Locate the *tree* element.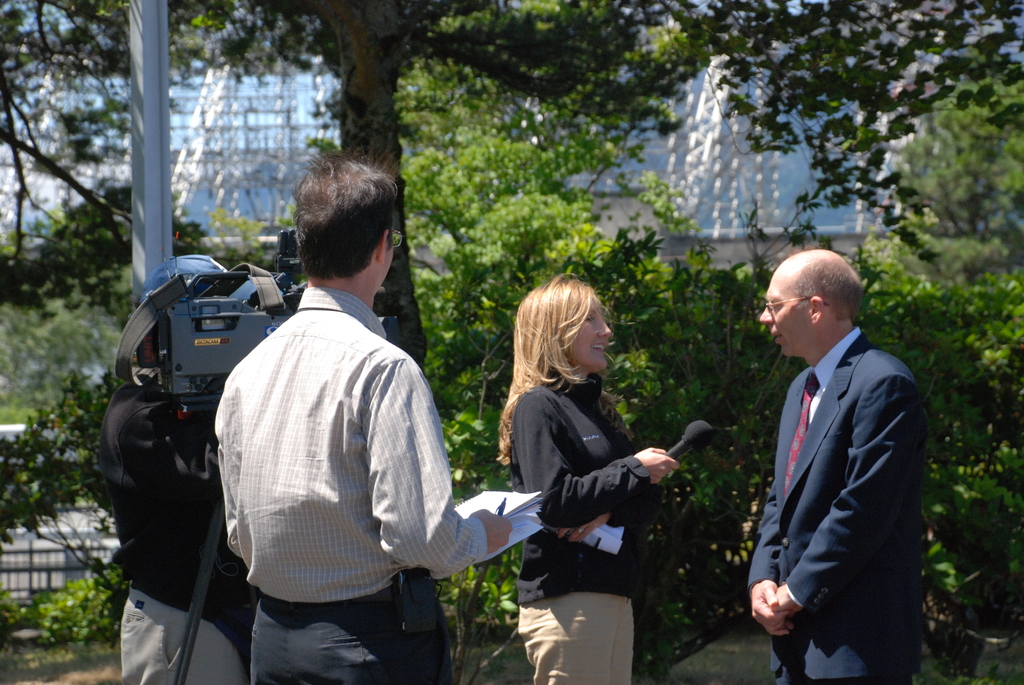
Element bbox: {"left": 671, "top": 3, "right": 1012, "bottom": 278}.
